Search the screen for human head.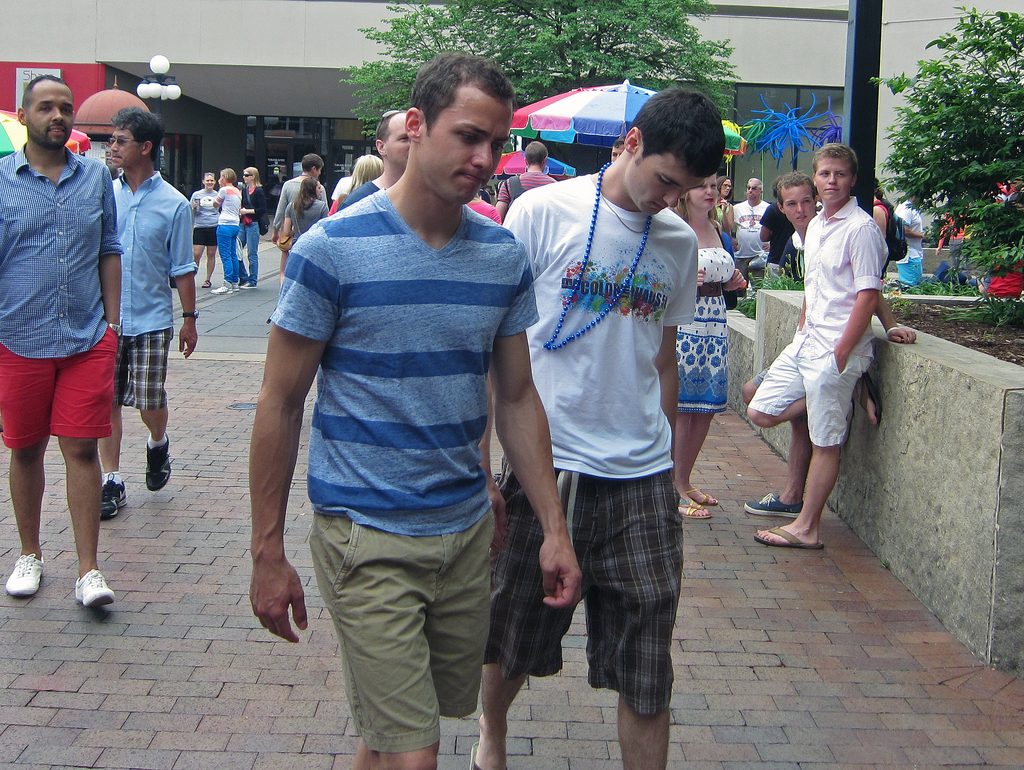
Found at BBox(304, 151, 325, 177).
